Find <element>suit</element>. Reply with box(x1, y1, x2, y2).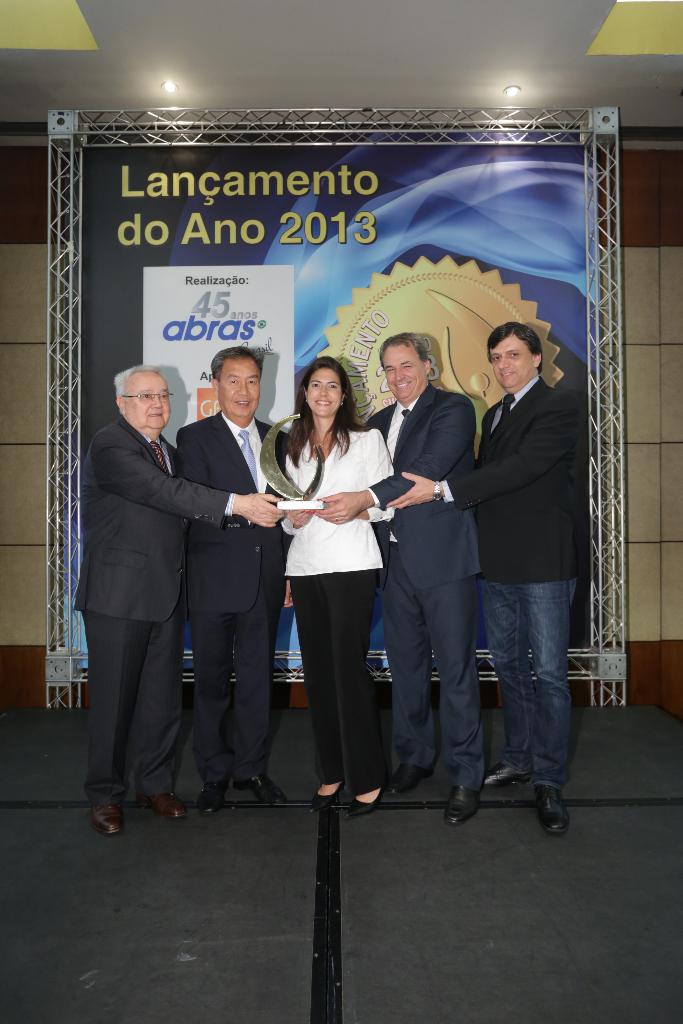
box(167, 410, 297, 784).
